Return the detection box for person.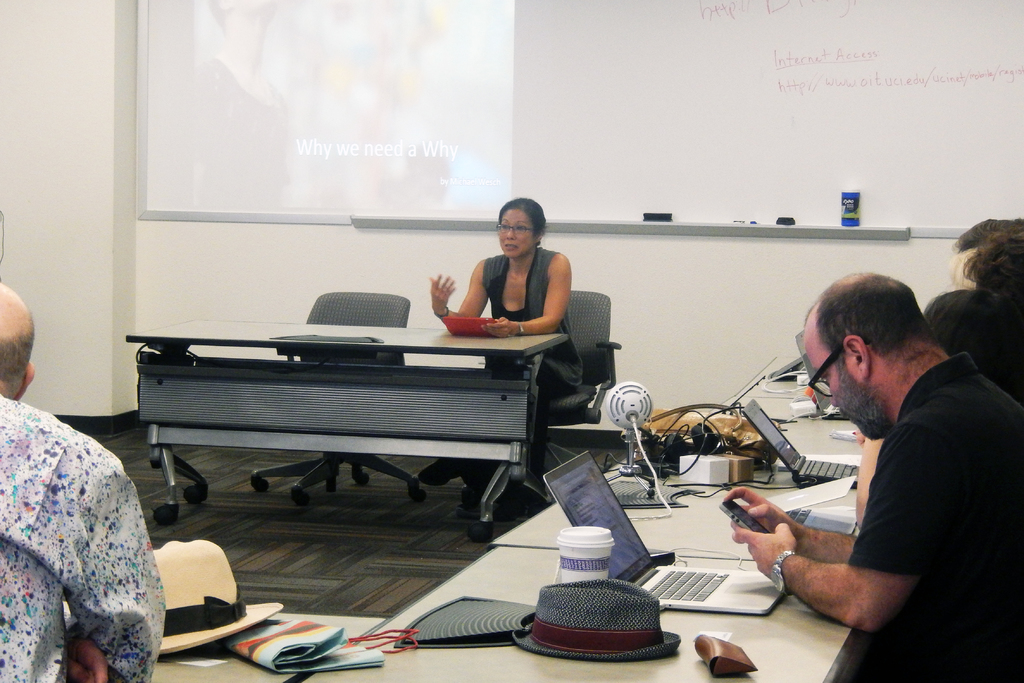
rect(429, 196, 583, 481).
